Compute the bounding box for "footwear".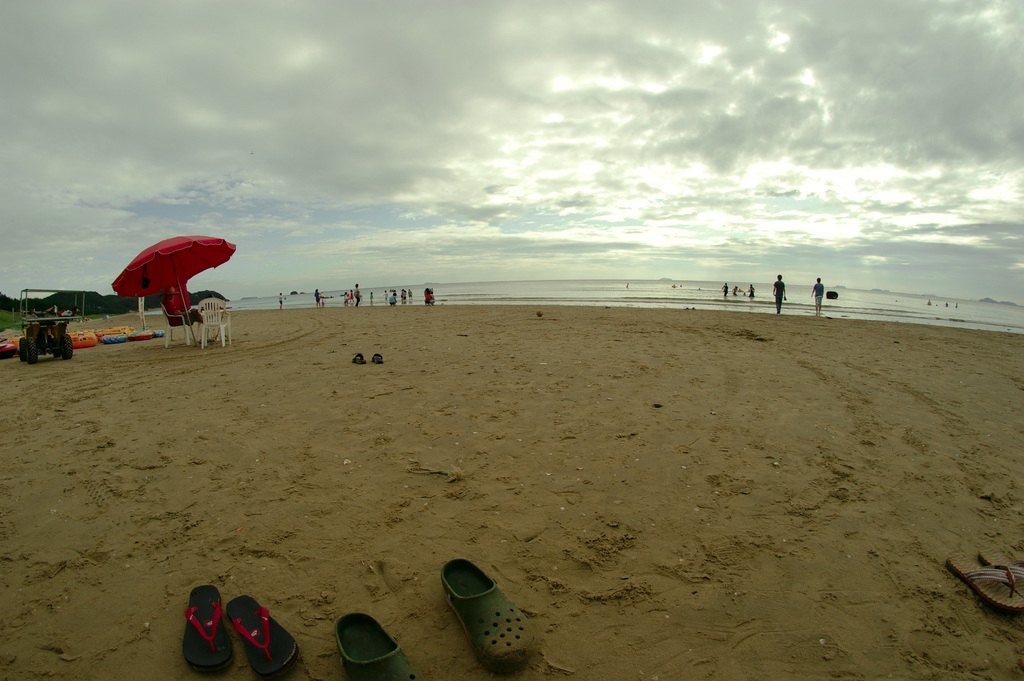
bbox=(332, 612, 427, 680).
